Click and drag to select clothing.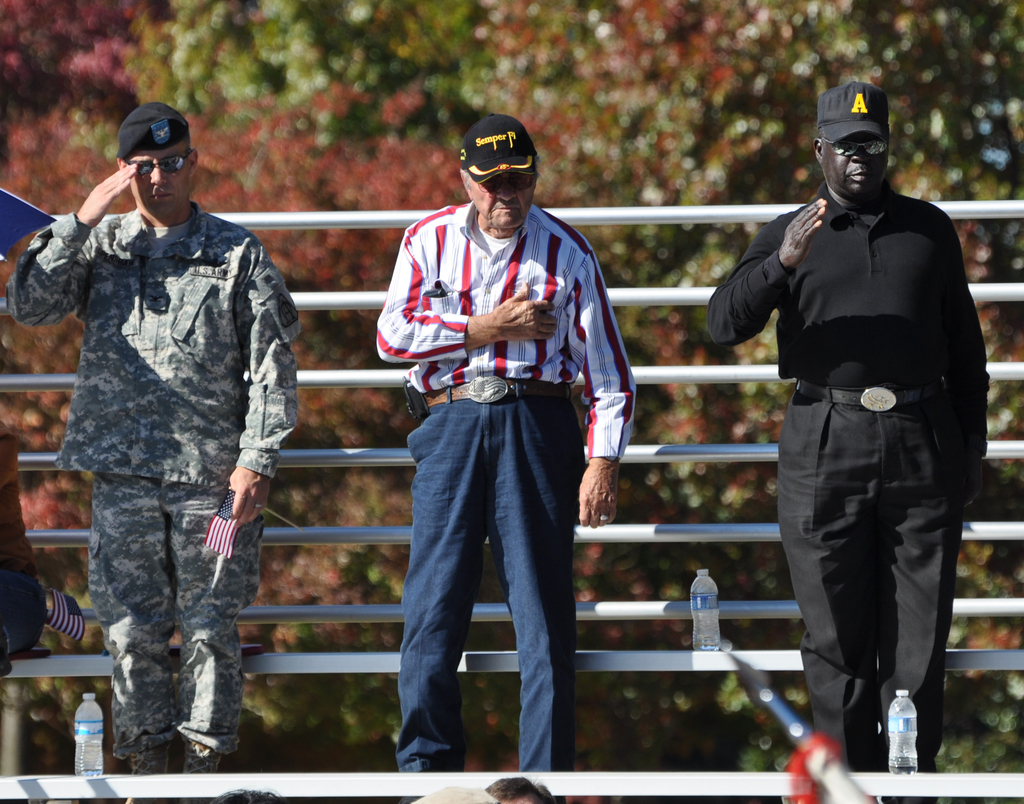
Selection: l=3, t=200, r=296, b=785.
